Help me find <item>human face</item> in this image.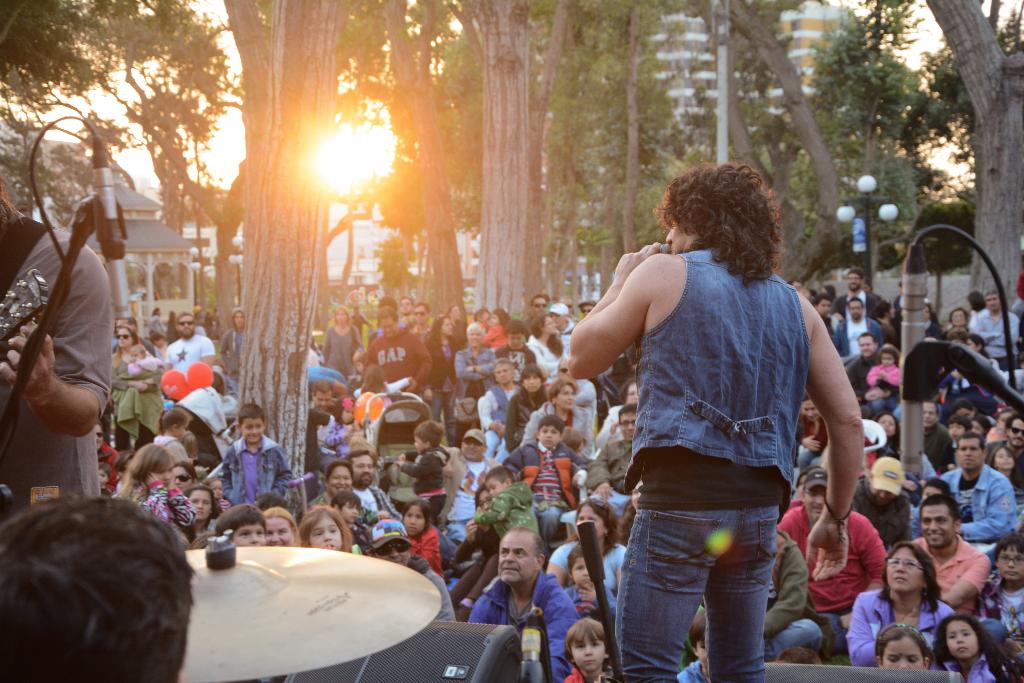
Found it: {"left": 802, "top": 392, "right": 824, "bottom": 422}.
